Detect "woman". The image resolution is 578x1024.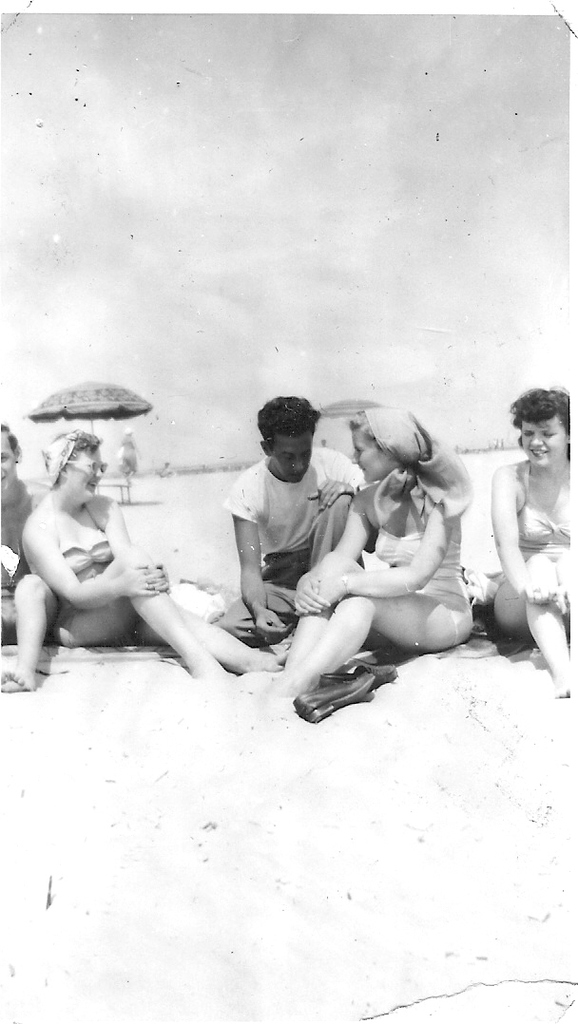
[484,389,577,695].
